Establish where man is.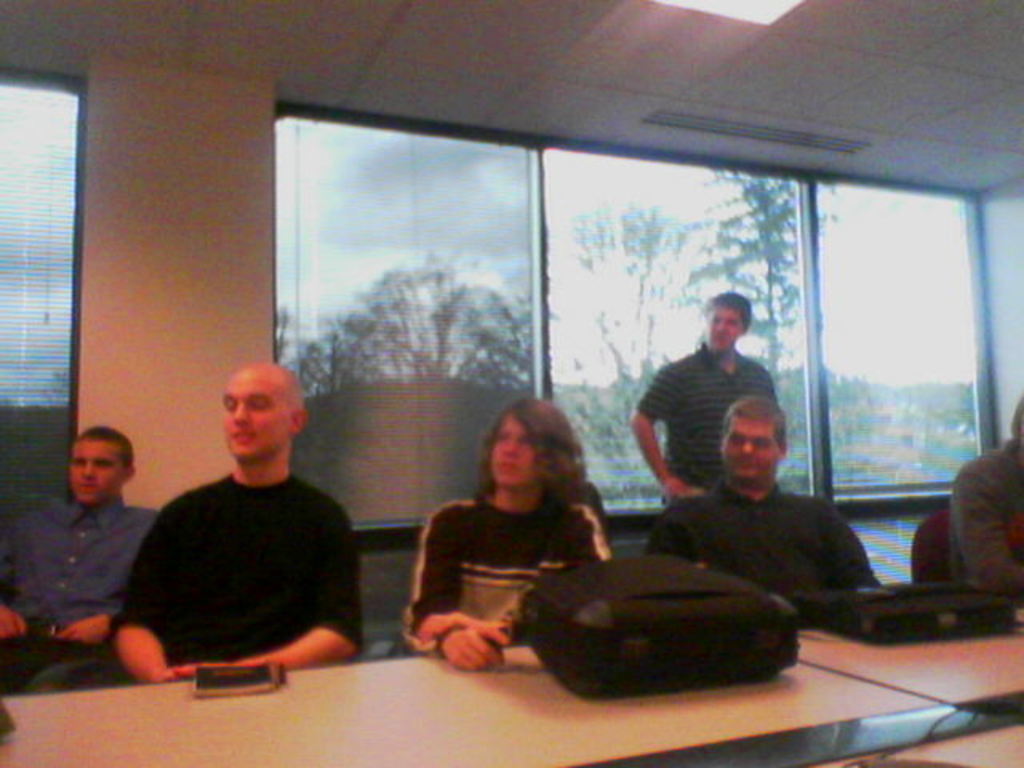
Established at [x1=0, y1=421, x2=157, y2=693].
